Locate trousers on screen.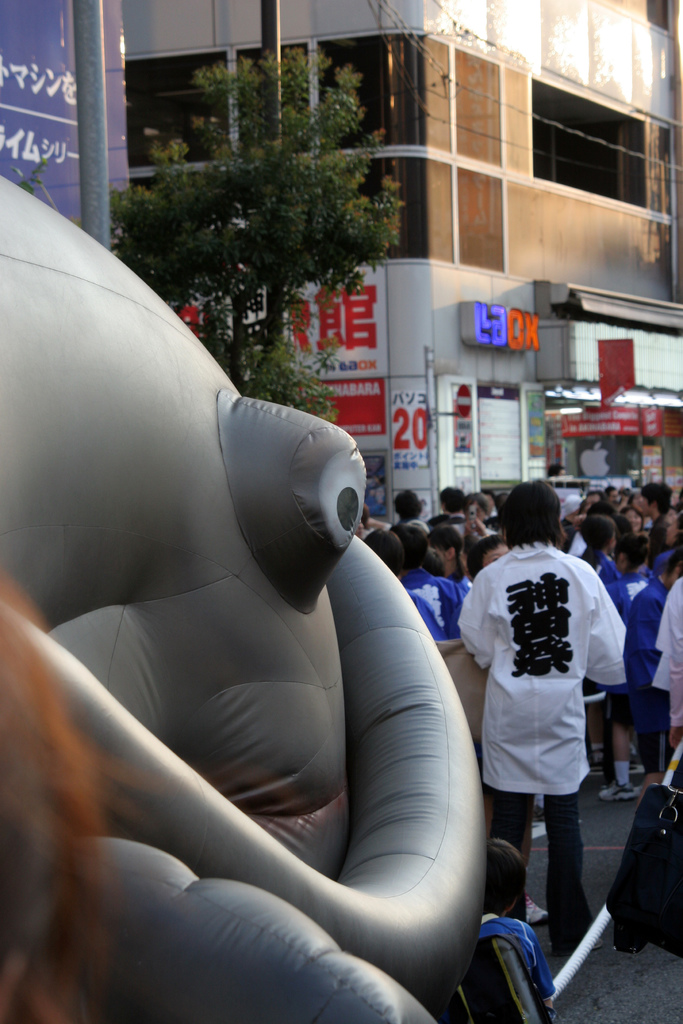
On screen at [left=633, top=728, right=674, bottom=772].
